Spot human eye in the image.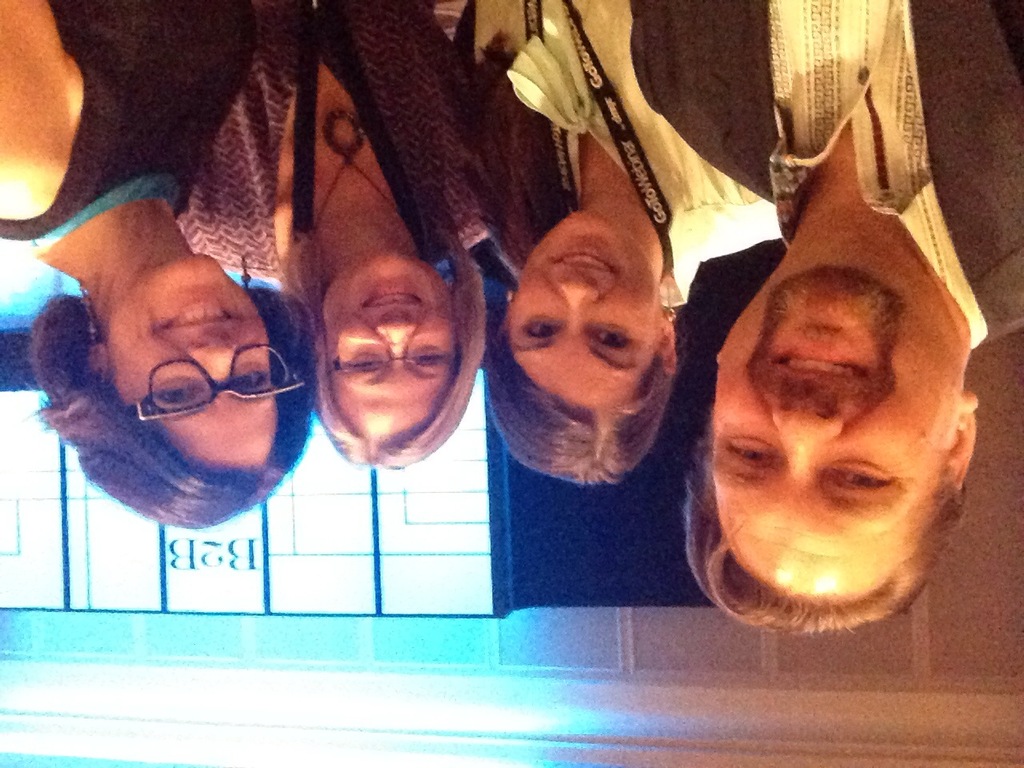
human eye found at 229/365/270/394.
